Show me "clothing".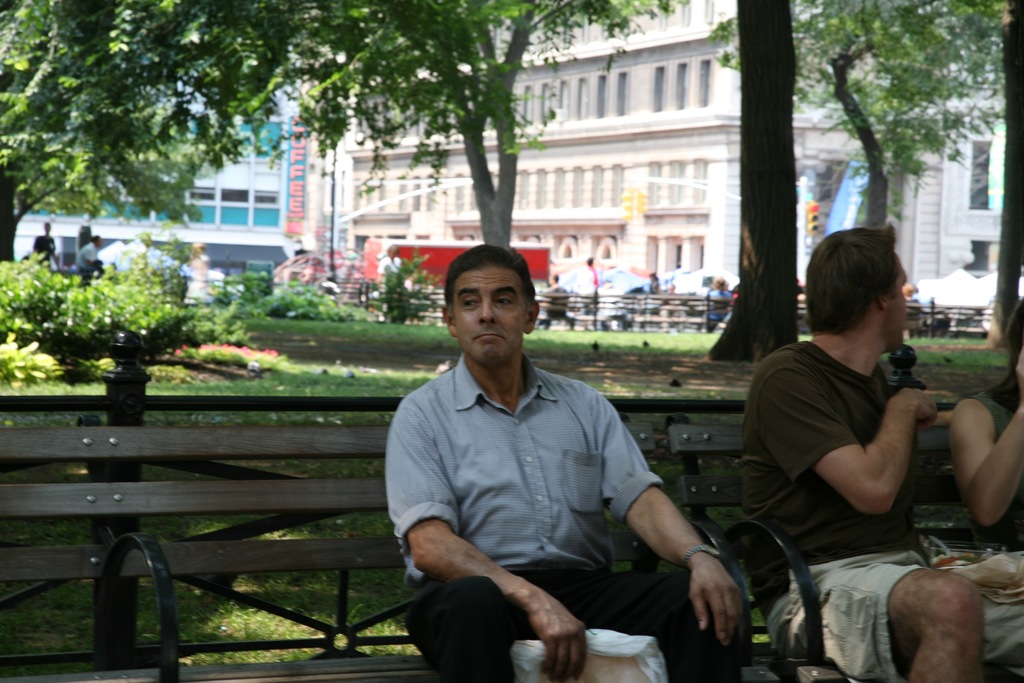
"clothing" is here: l=963, t=389, r=1023, b=549.
